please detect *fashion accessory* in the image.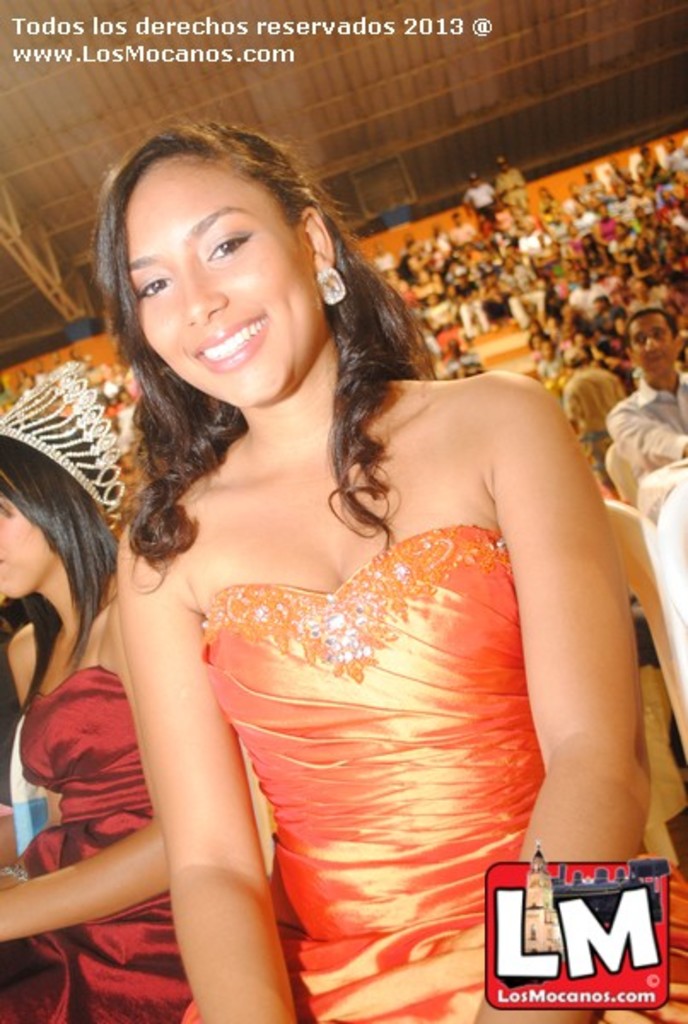
detection(0, 867, 31, 882).
